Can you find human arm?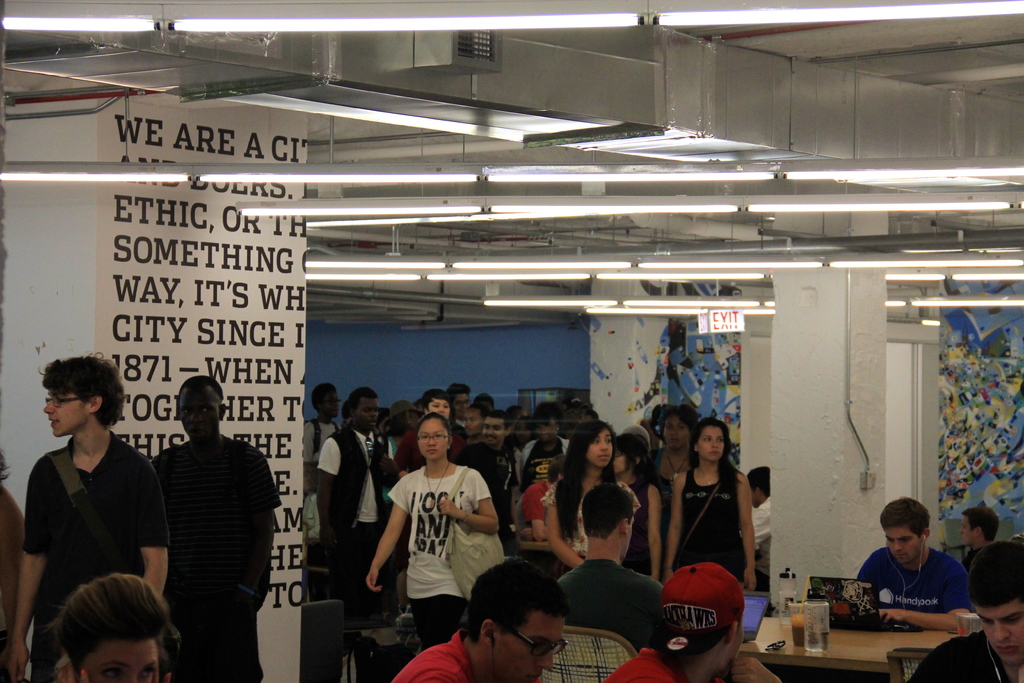
Yes, bounding box: 51/654/89/682.
